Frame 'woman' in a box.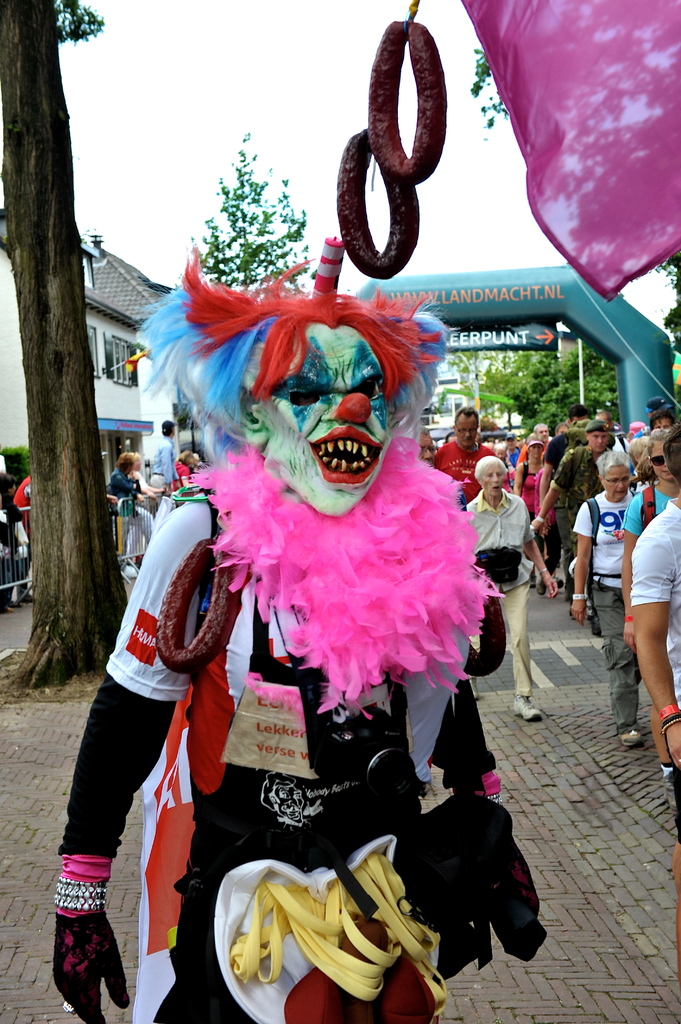
left=109, top=452, right=152, bottom=582.
